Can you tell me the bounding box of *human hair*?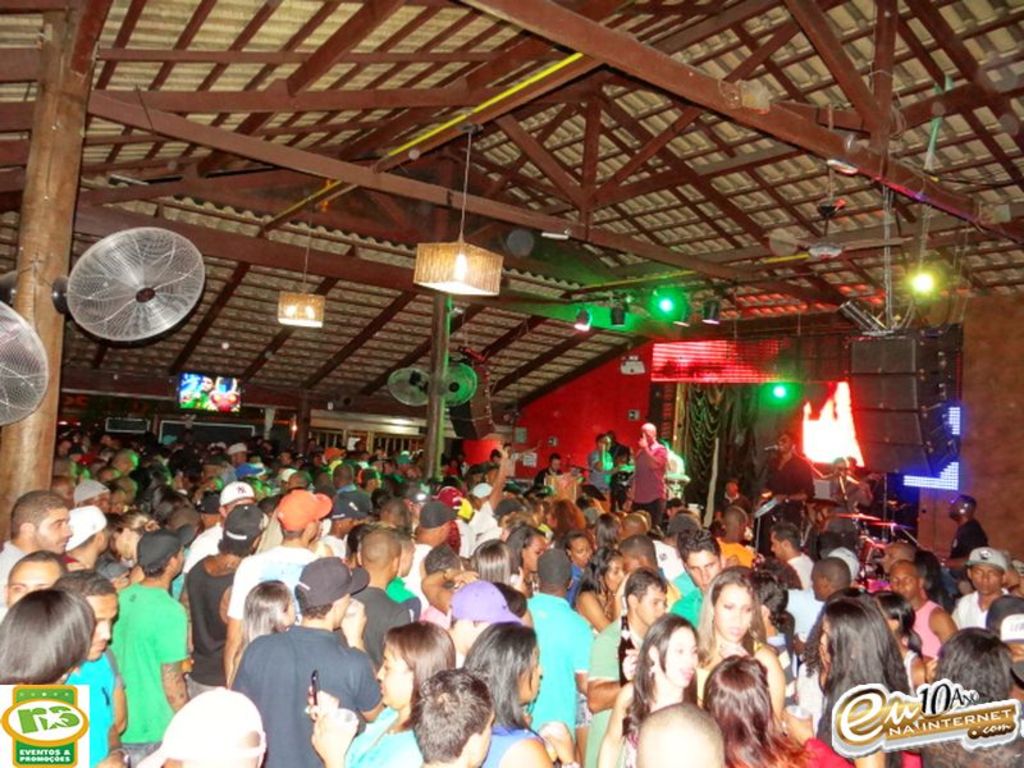
{"x1": 138, "y1": 557, "x2": 170, "y2": 577}.
